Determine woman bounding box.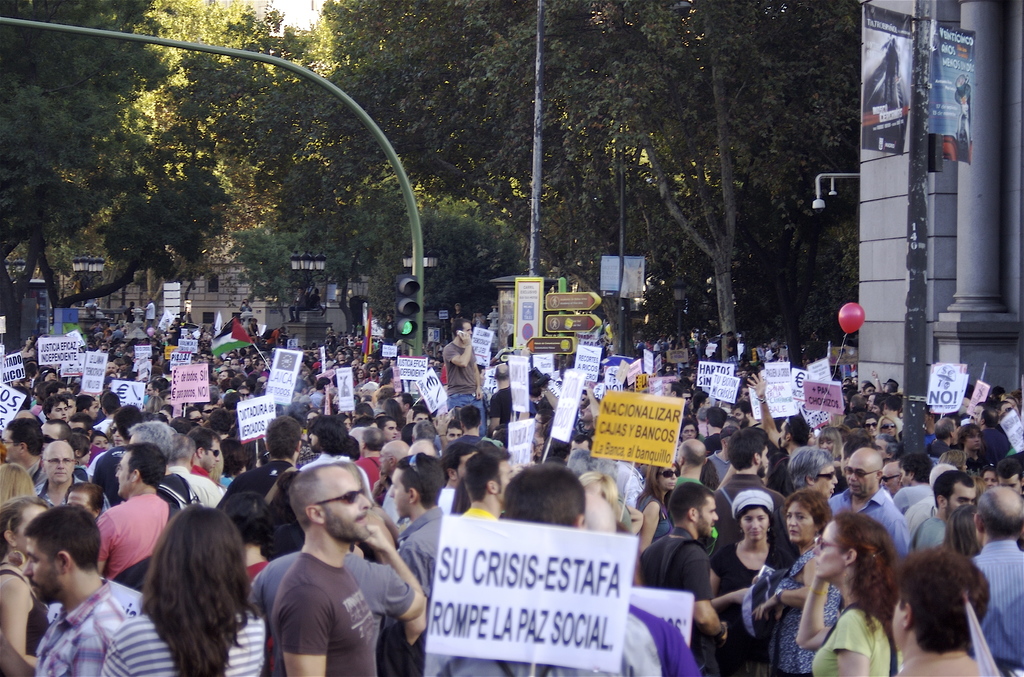
Determined: pyautogui.locateOnScreen(862, 412, 878, 441).
